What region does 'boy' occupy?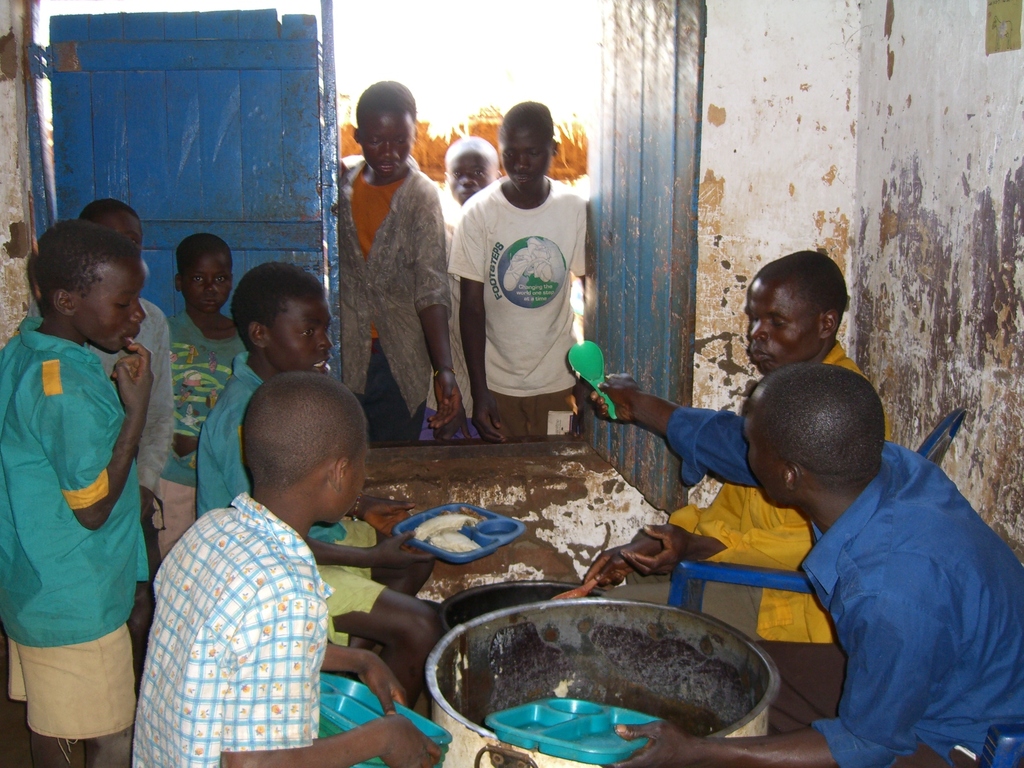
detection(27, 202, 173, 698).
